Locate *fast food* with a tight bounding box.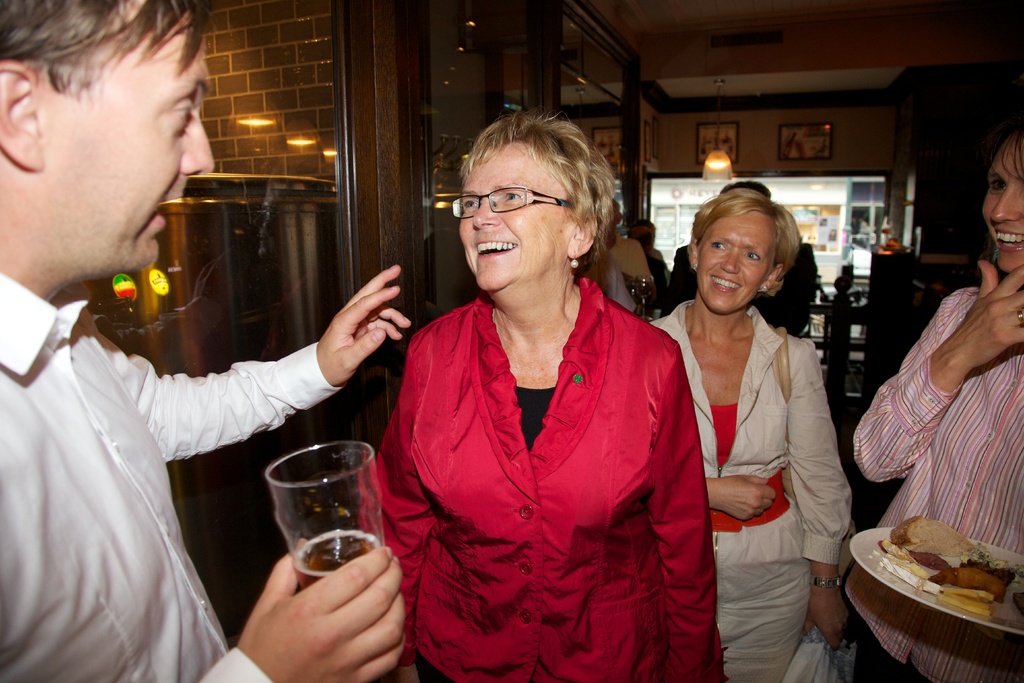
box(877, 523, 1002, 614).
